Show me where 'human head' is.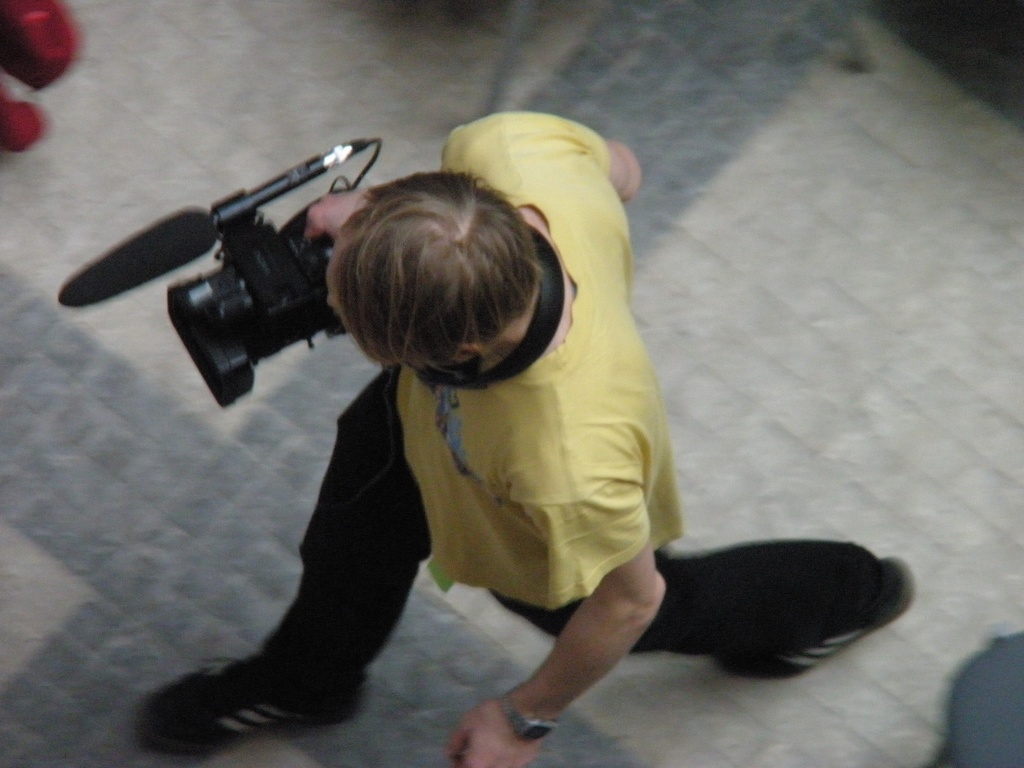
'human head' is at <box>321,163,564,385</box>.
